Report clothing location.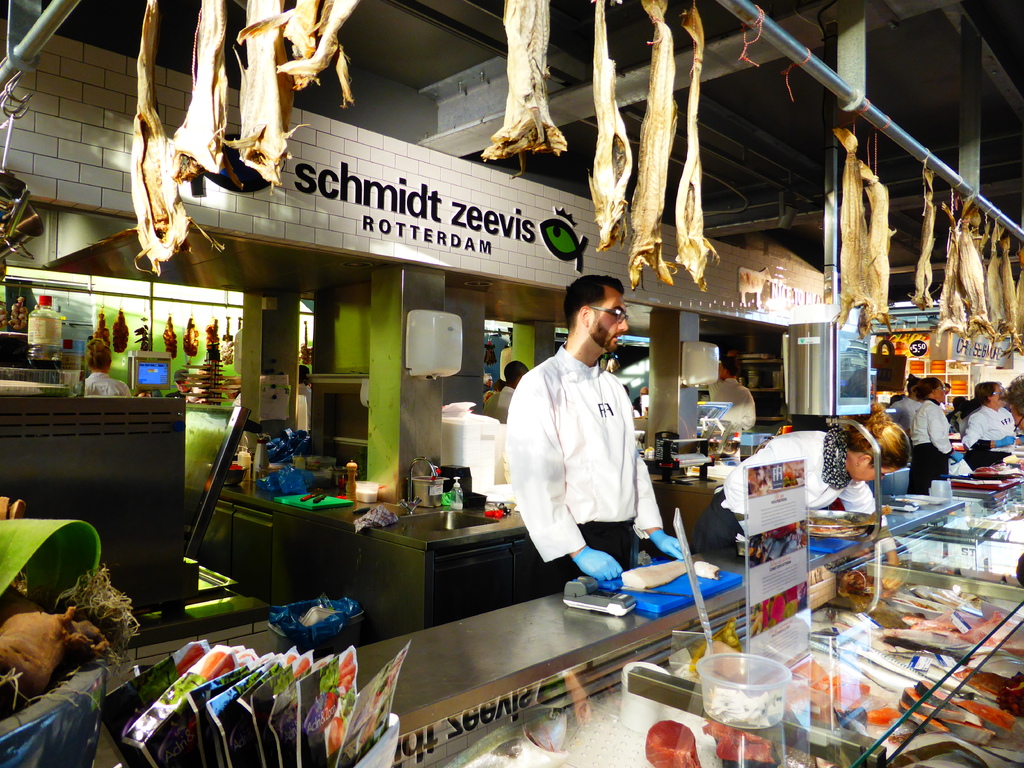
Report: l=886, t=397, r=927, b=429.
